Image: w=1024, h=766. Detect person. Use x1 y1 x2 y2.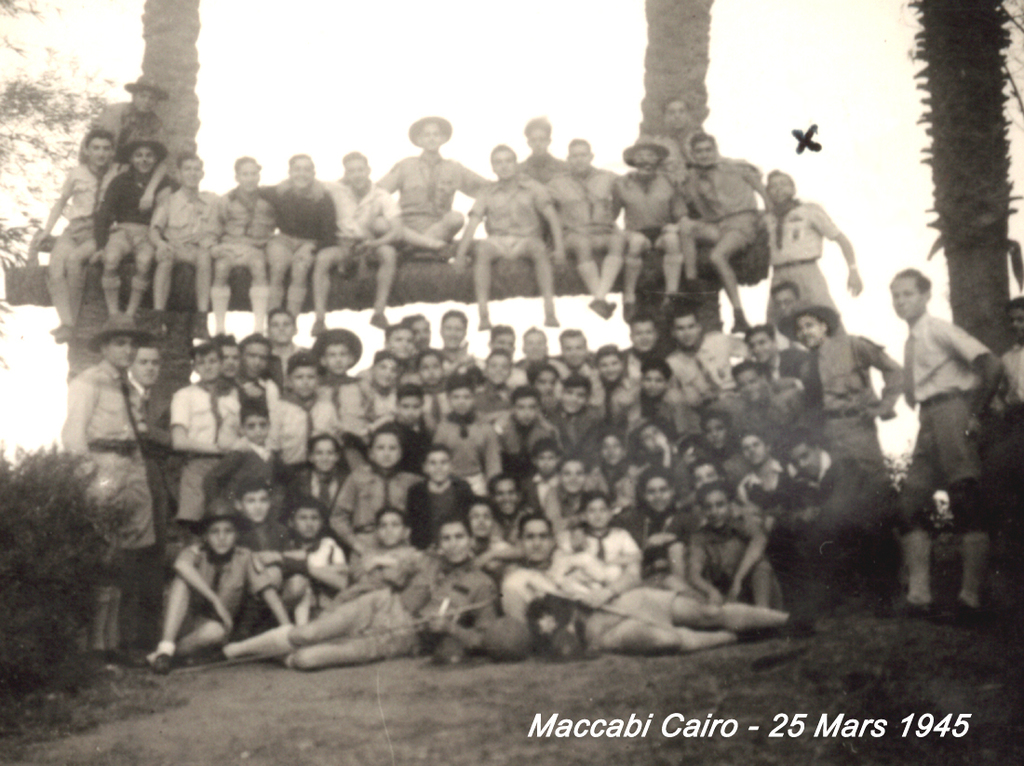
764 171 855 334.
